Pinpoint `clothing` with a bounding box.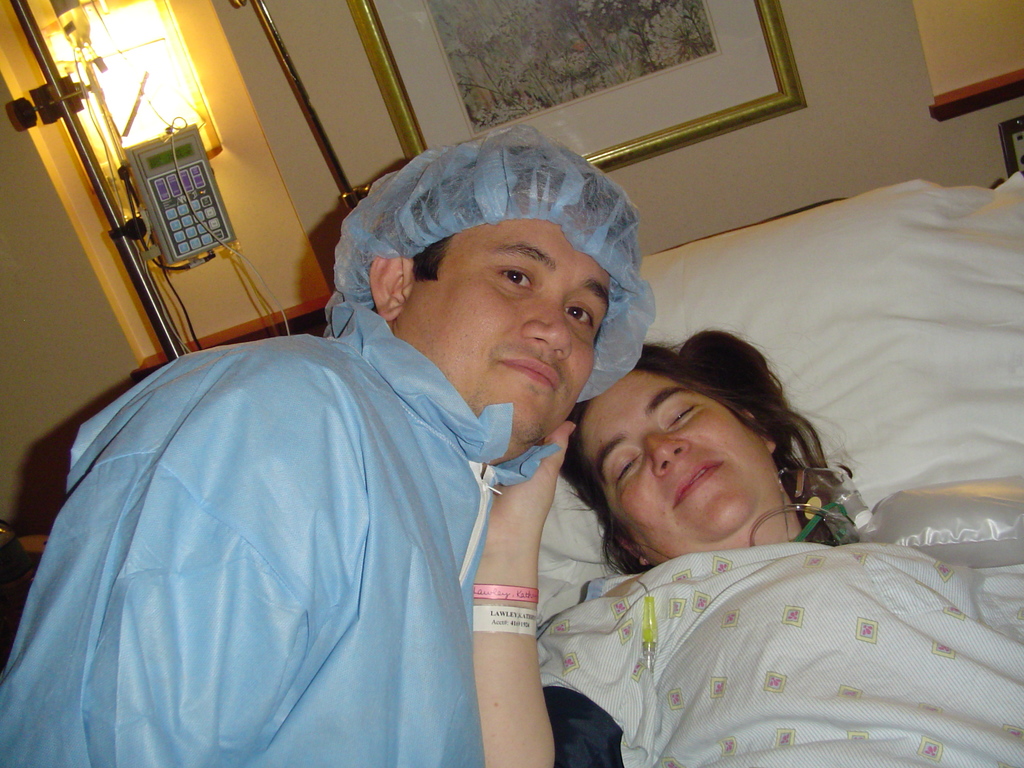
{"left": 538, "top": 544, "right": 1023, "bottom": 767}.
